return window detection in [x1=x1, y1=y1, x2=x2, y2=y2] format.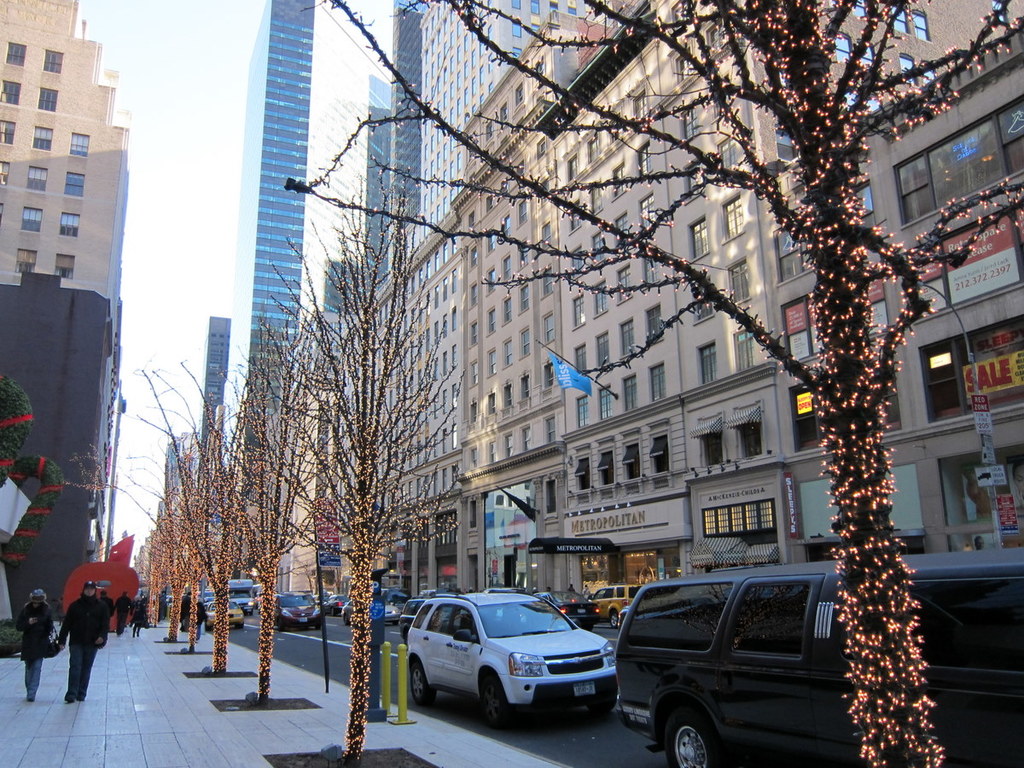
[x1=522, y1=426, x2=530, y2=451].
